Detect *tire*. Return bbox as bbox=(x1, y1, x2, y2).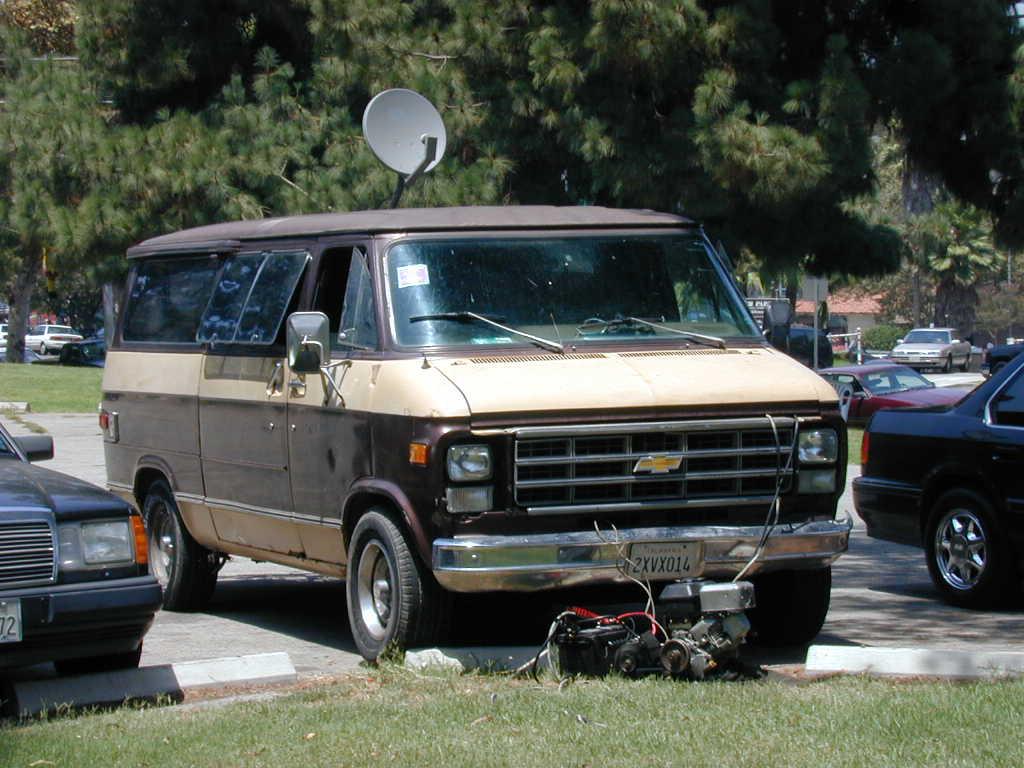
bbox=(342, 512, 445, 659).
